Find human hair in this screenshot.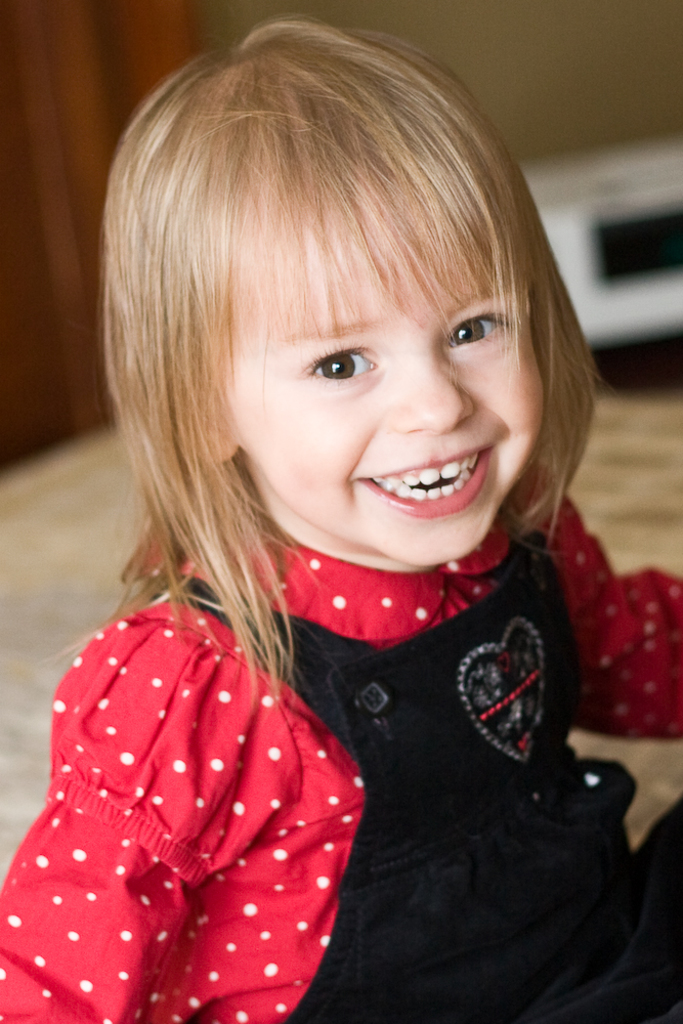
The bounding box for human hair is bbox=(105, 23, 583, 697).
